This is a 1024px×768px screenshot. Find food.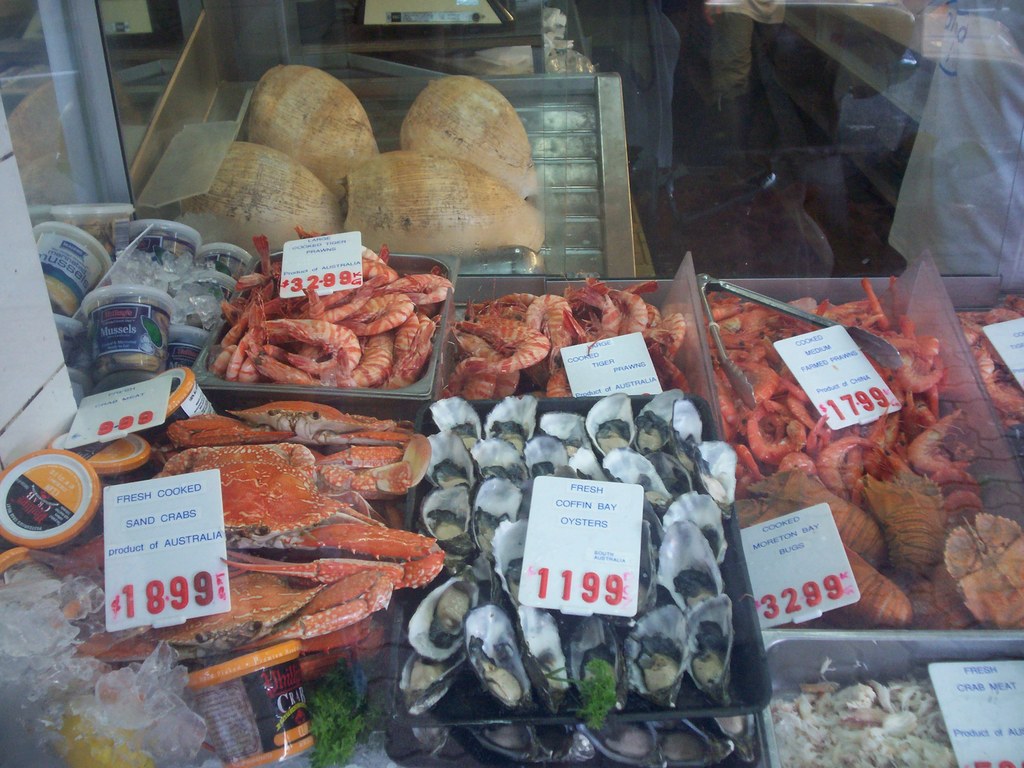
Bounding box: 572, 722, 660, 767.
